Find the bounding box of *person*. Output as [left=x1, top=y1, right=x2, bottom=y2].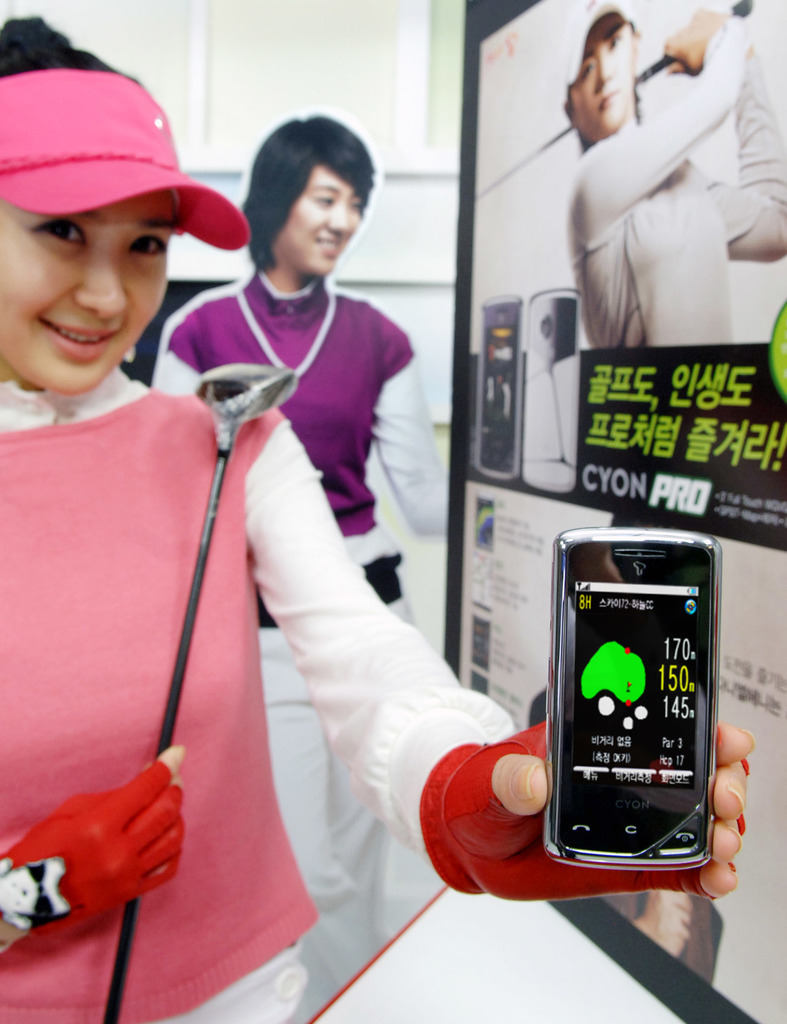
[left=553, top=0, right=786, bottom=355].
